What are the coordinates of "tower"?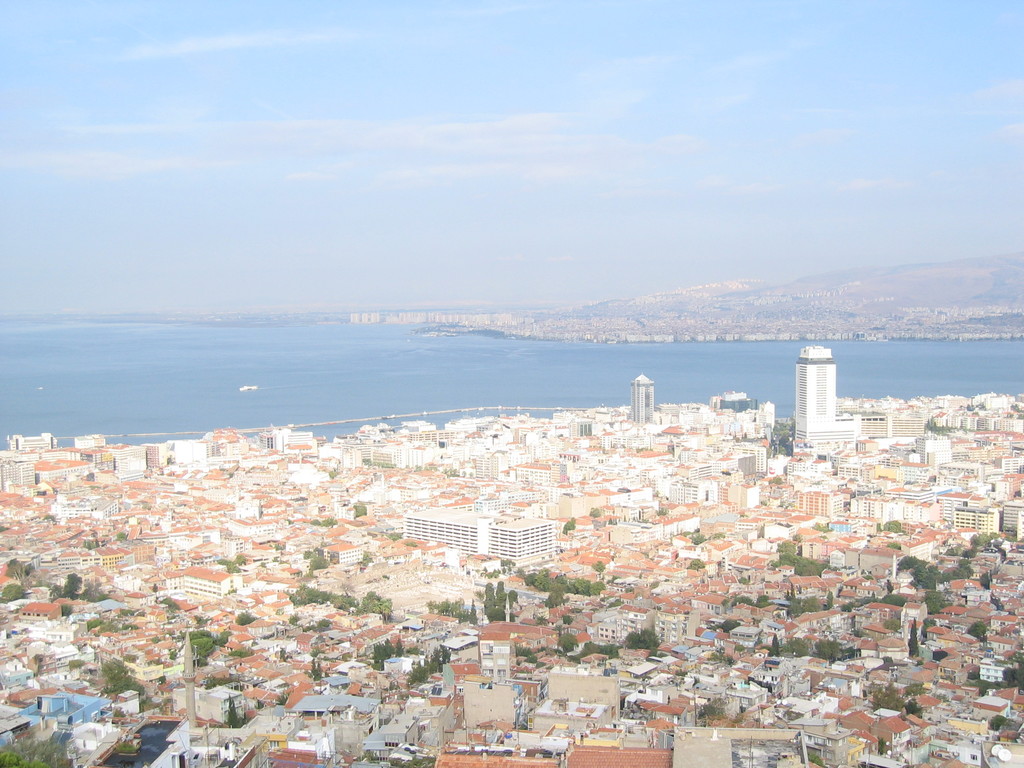
{"x1": 168, "y1": 433, "x2": 203, "y2": 465}.
